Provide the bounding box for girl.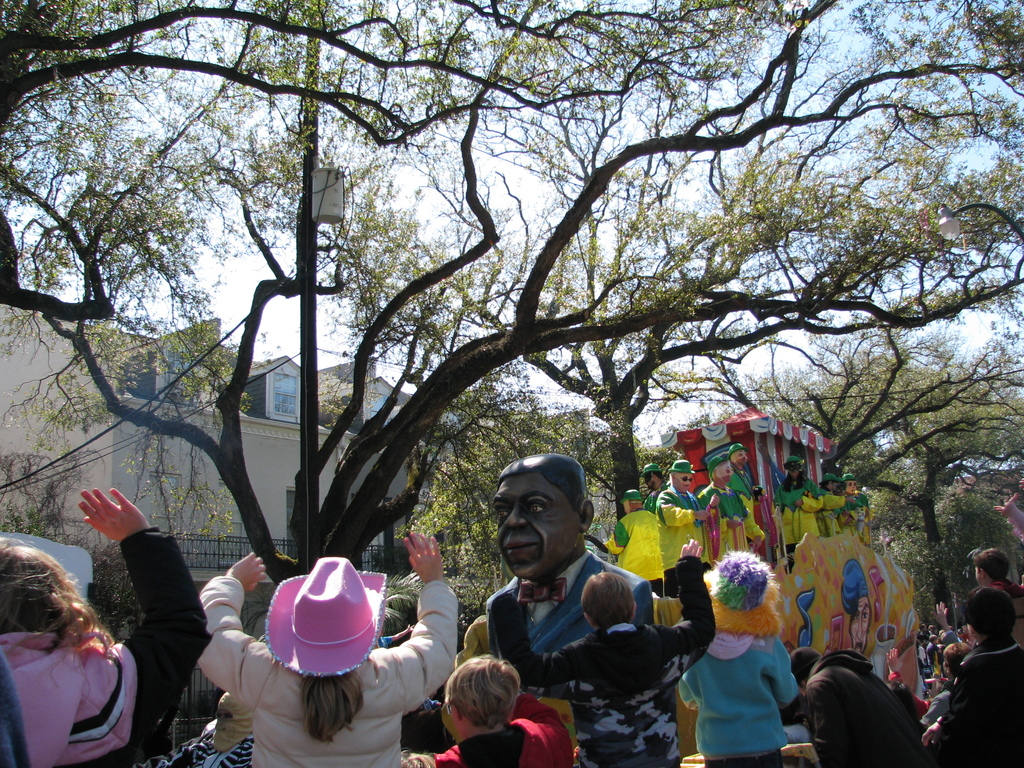
(x1=200, y1=527, x2=455, y2=767).
